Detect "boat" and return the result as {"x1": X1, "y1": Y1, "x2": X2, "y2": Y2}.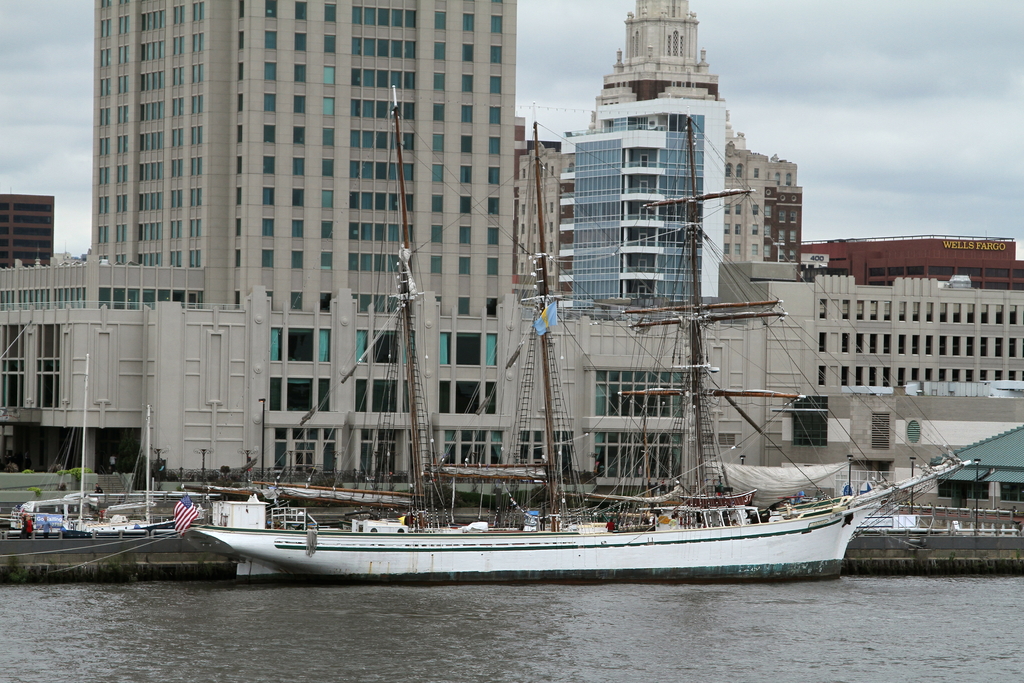
{"x1": 0, "y1": 352, "x2": 341, "y2": 579}.
